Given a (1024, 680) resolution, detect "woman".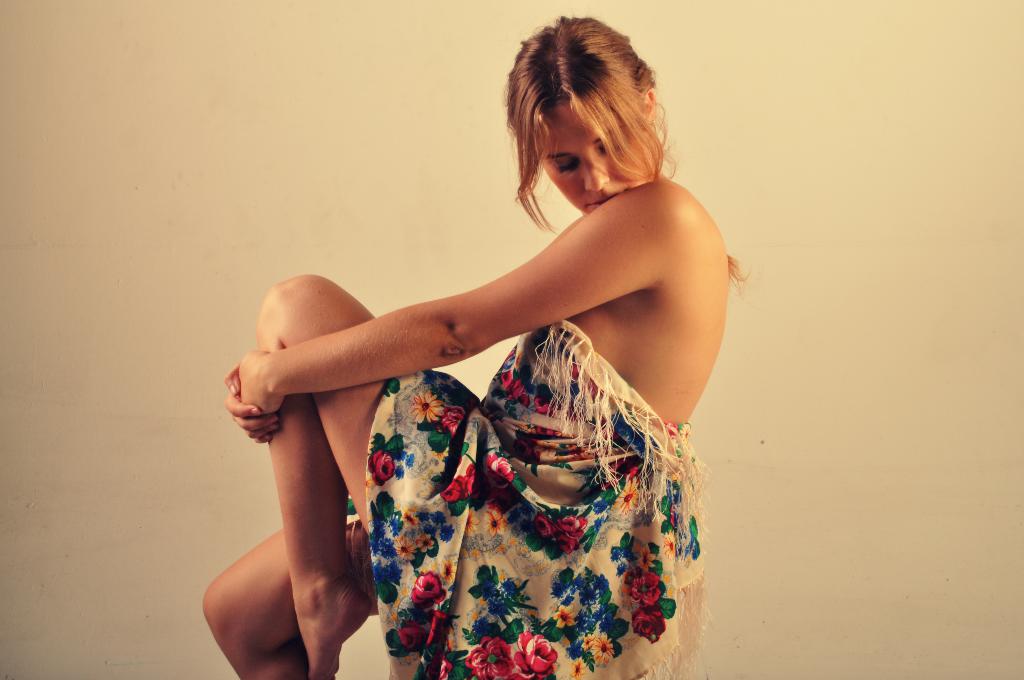
crop(174, 23, 831, 679).
